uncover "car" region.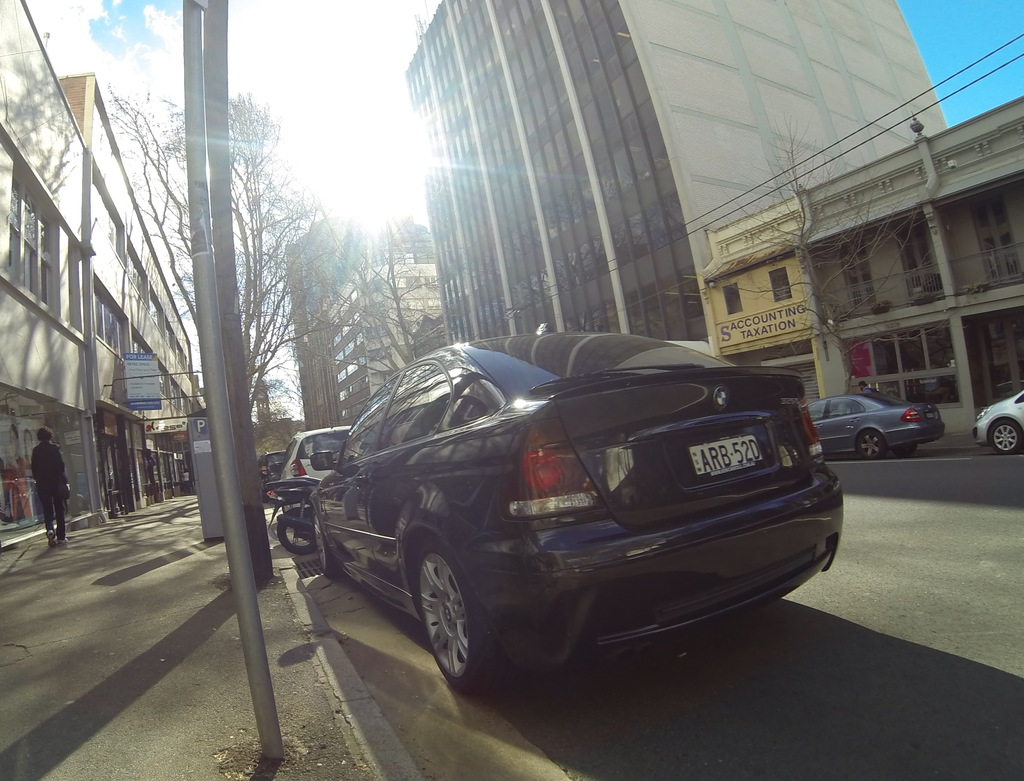
Uncovered: crop(801, 375, 948, 463).
